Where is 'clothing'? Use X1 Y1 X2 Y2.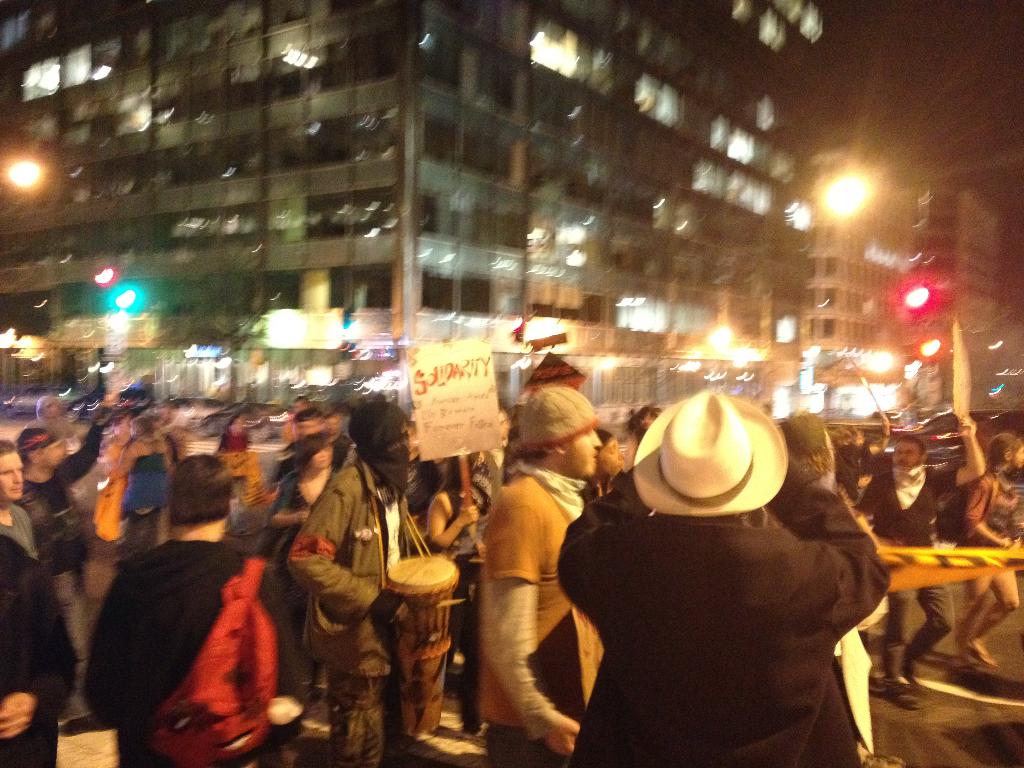
481 463 604 767.
